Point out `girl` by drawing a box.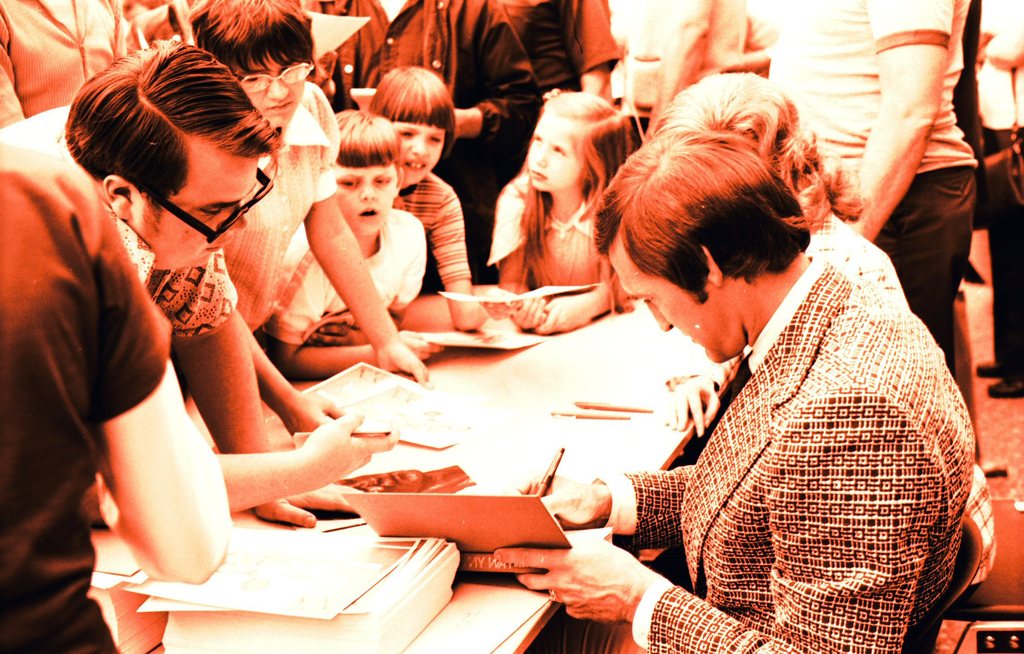
bbox(487, 90, 625, 334).
